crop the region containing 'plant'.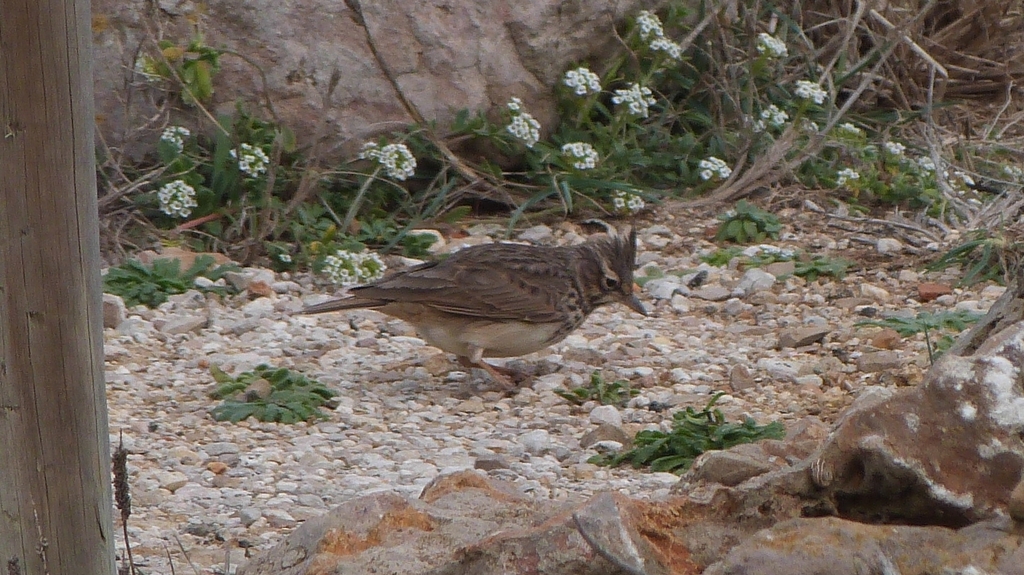
Crop region: region(205, 362, 339, 426).
